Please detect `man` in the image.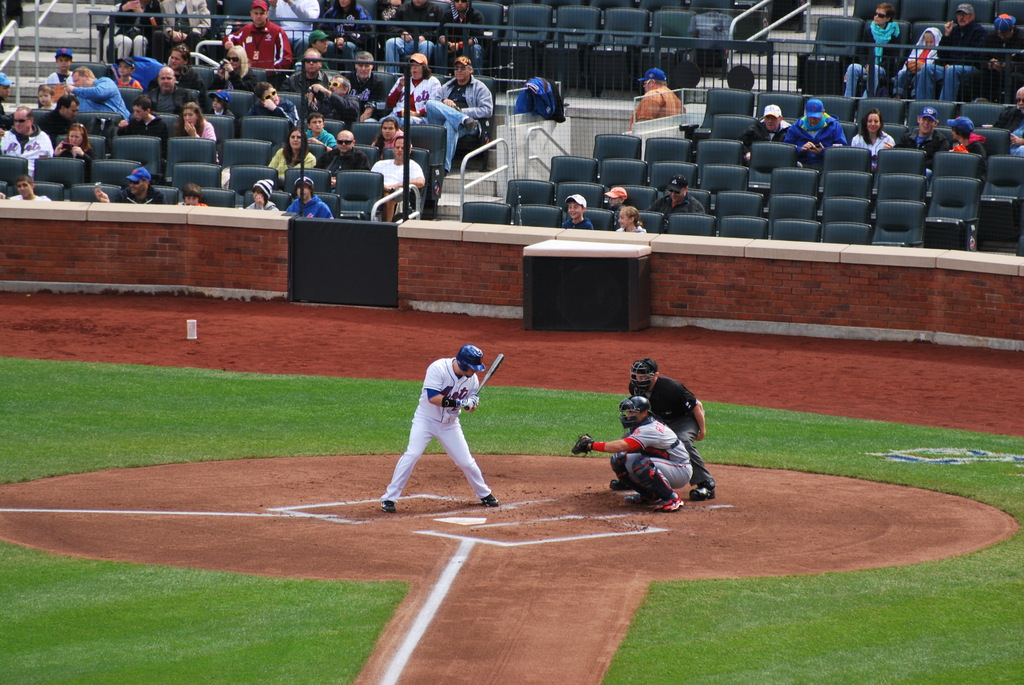
x1=569, y1=396, x2=690, y2=515.
